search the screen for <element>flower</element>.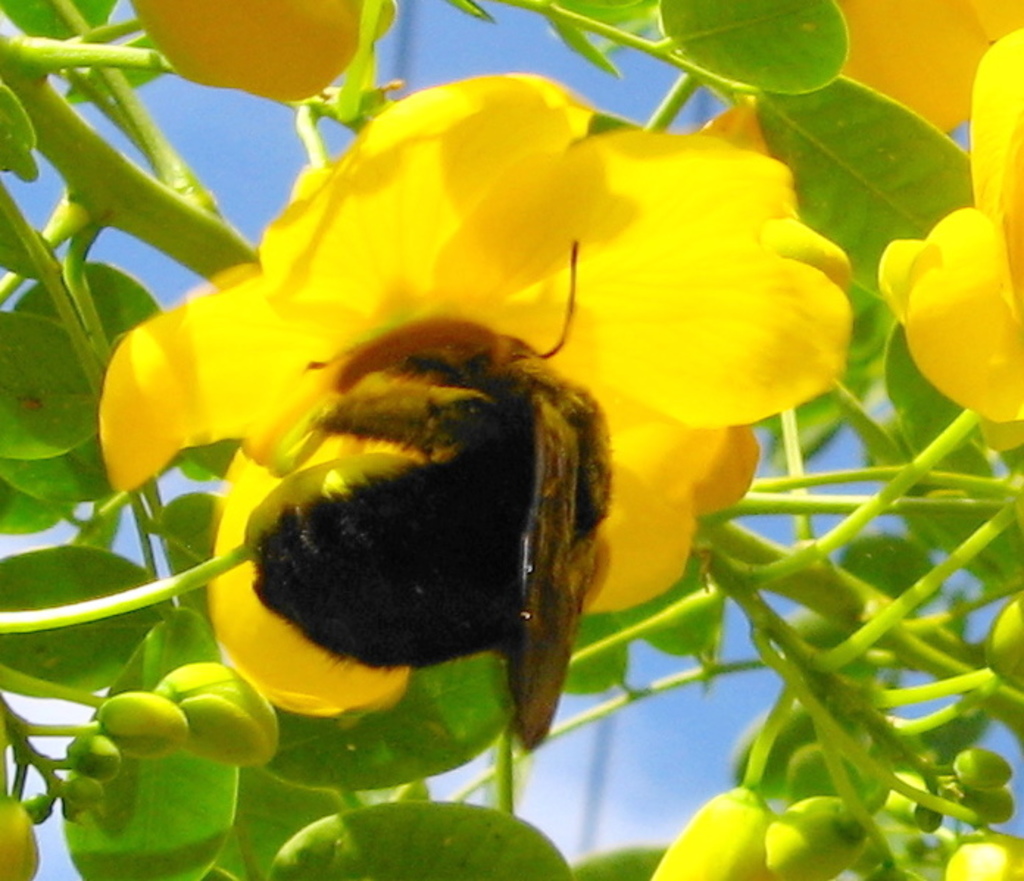
Found at (85, 18, 871, 765).
